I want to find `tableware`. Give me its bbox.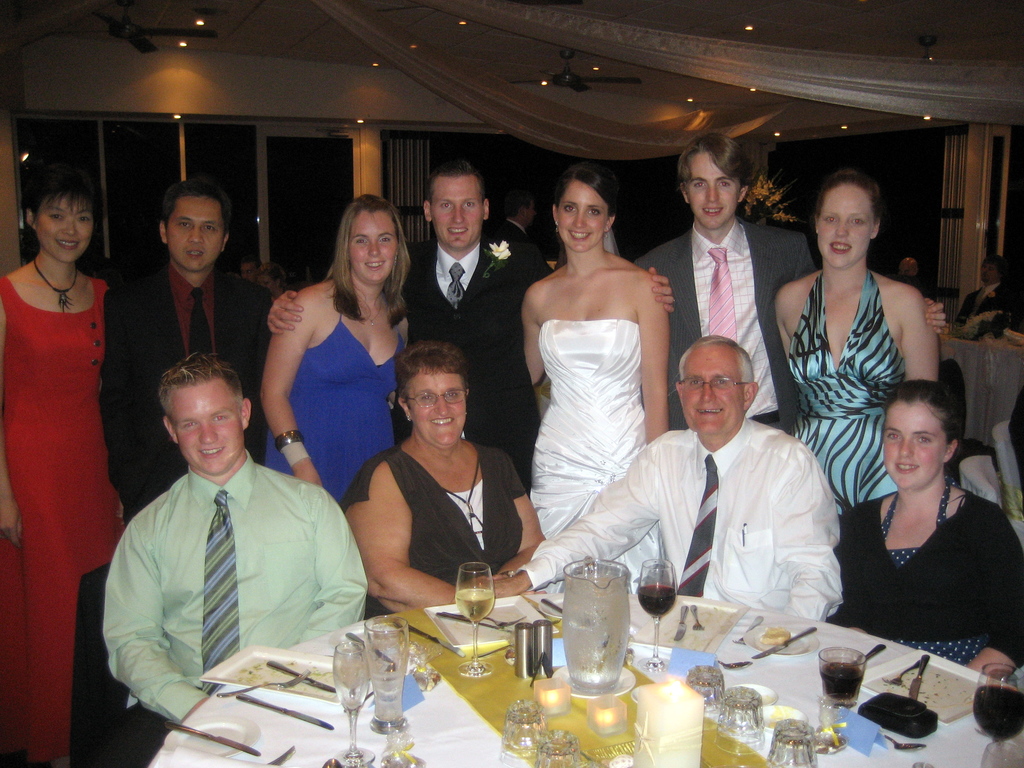
pyautogui.locateOnScreen(982, 738, 1023, 767).
